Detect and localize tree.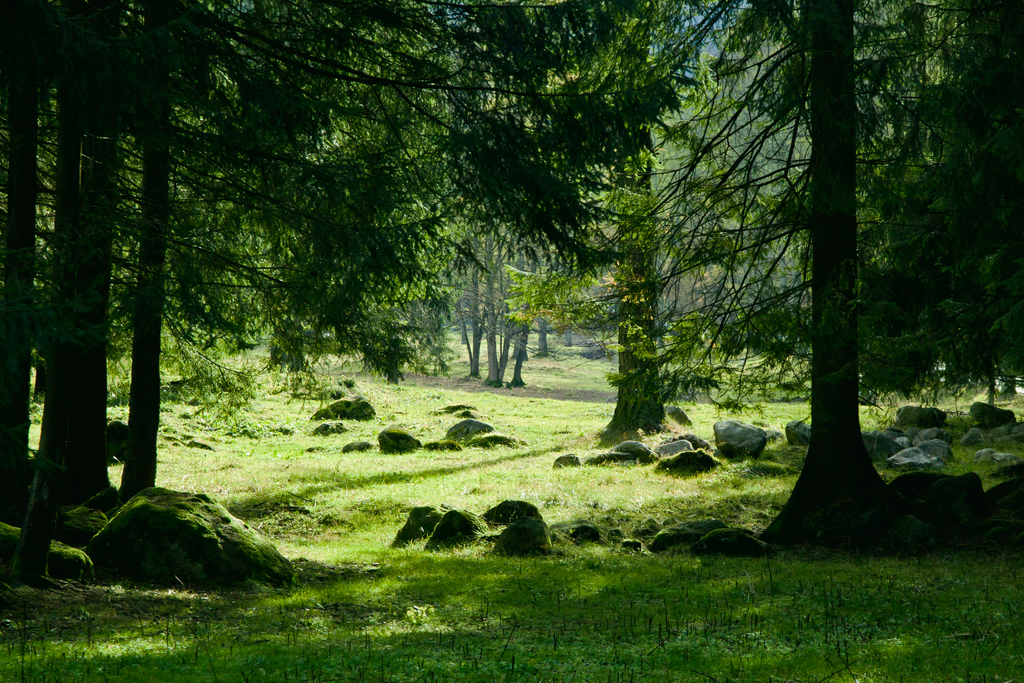
Localized at [x1=123, y1=142, x2=174, y2=491].
